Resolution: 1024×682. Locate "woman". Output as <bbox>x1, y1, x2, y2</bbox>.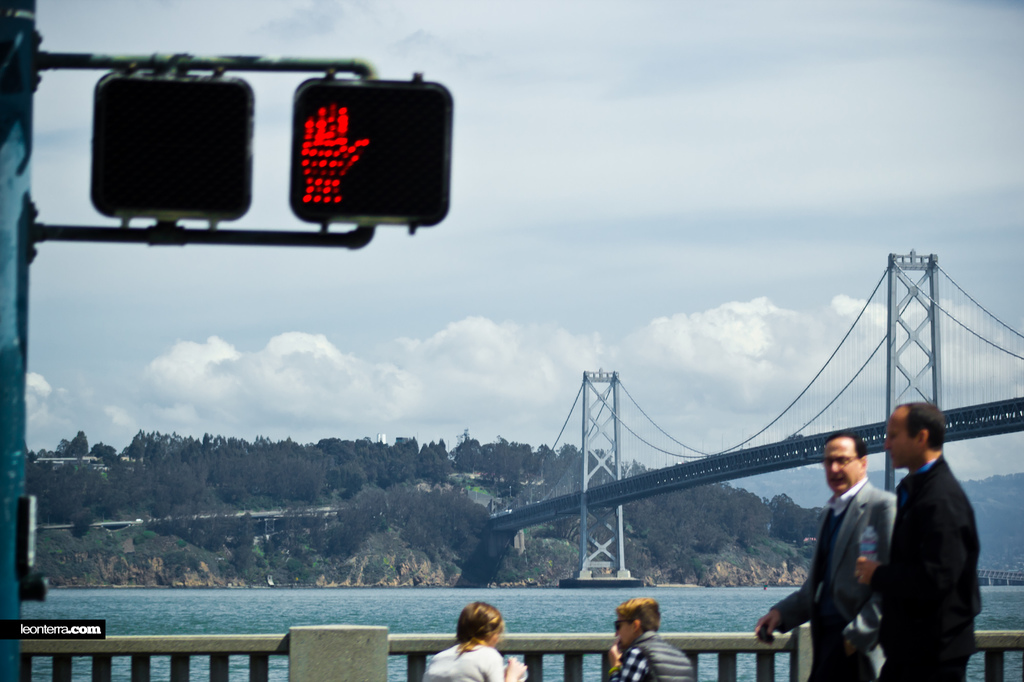
<bbox>440, 602, 514, 678</bbox>.
